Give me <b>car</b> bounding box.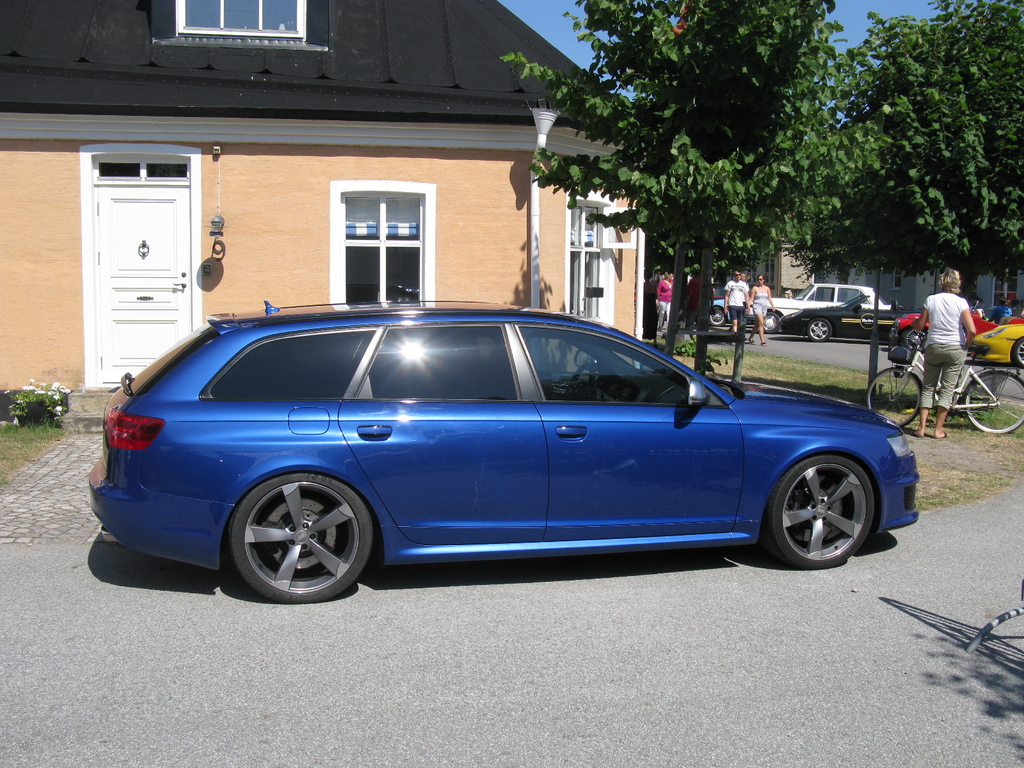
detection(779, 294, 924, 342).
